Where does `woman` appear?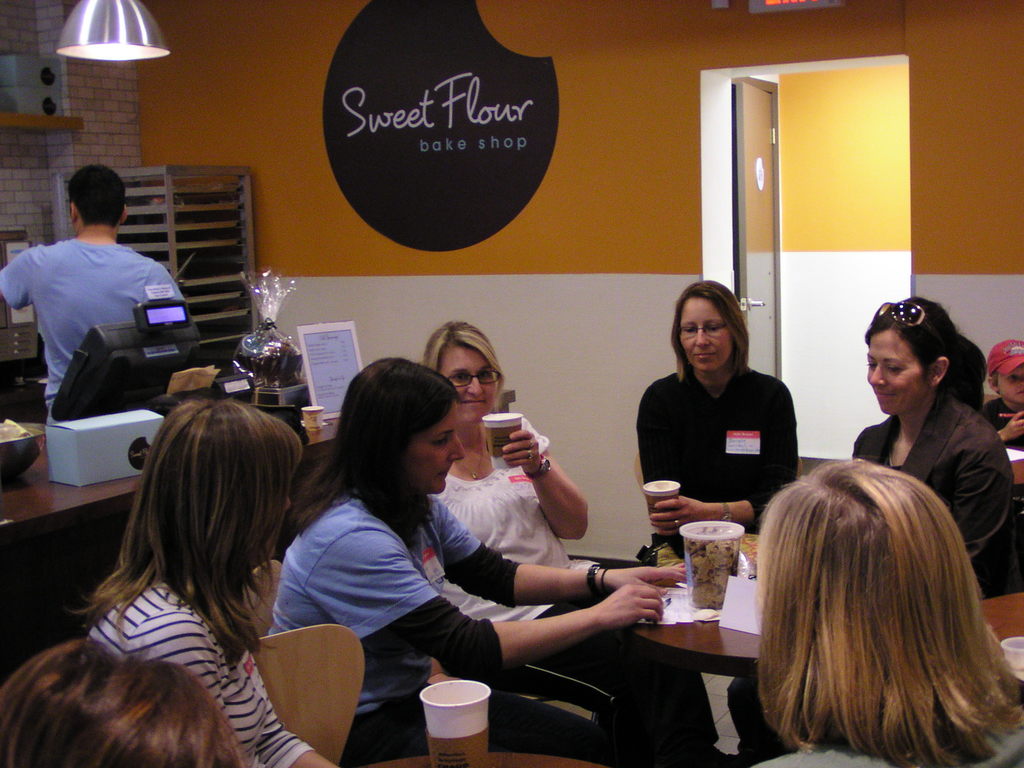
Appears at (419, 317, 747, 767).
